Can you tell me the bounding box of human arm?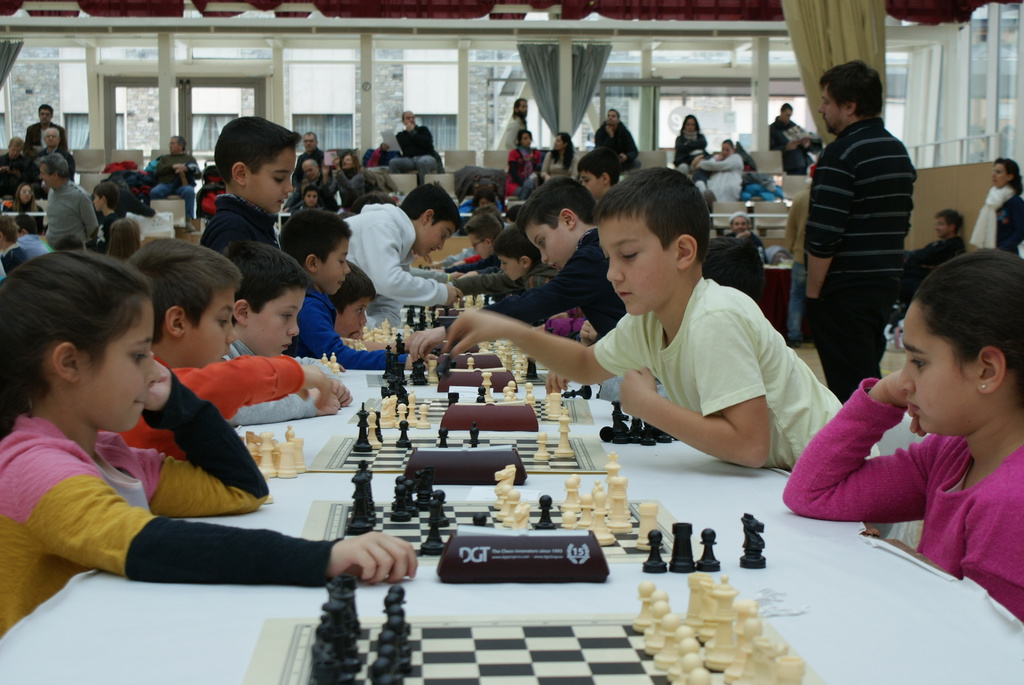
[x1=98, y1=352, x2=269, y2=518].
